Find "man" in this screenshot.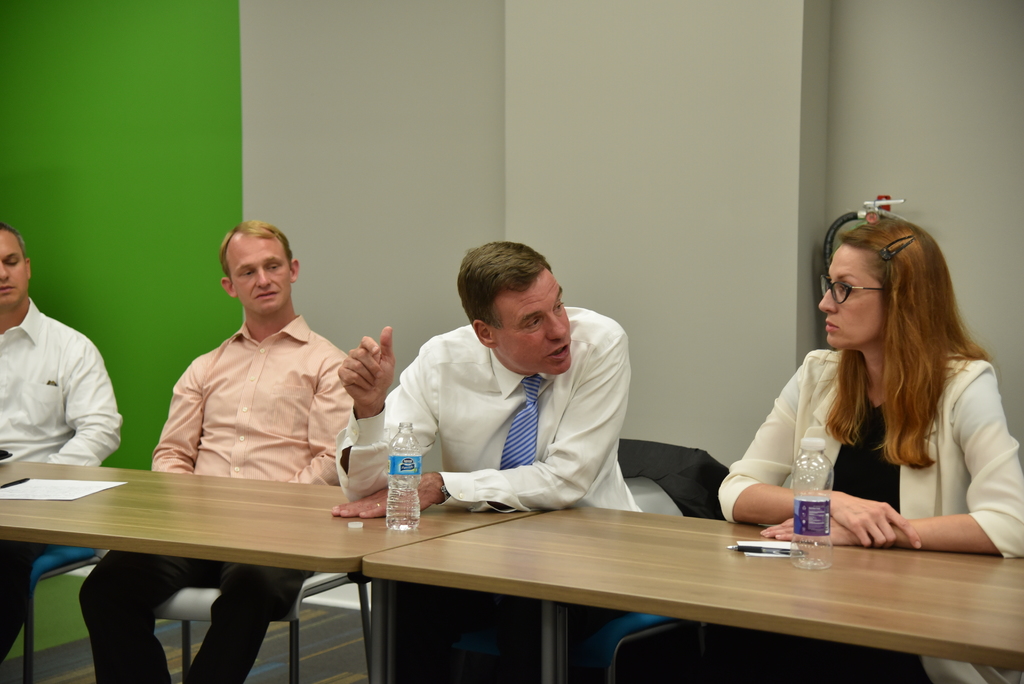
The bounding box for "man" is pyautogui.locateOnScreen(360, 240, 665, 526).
